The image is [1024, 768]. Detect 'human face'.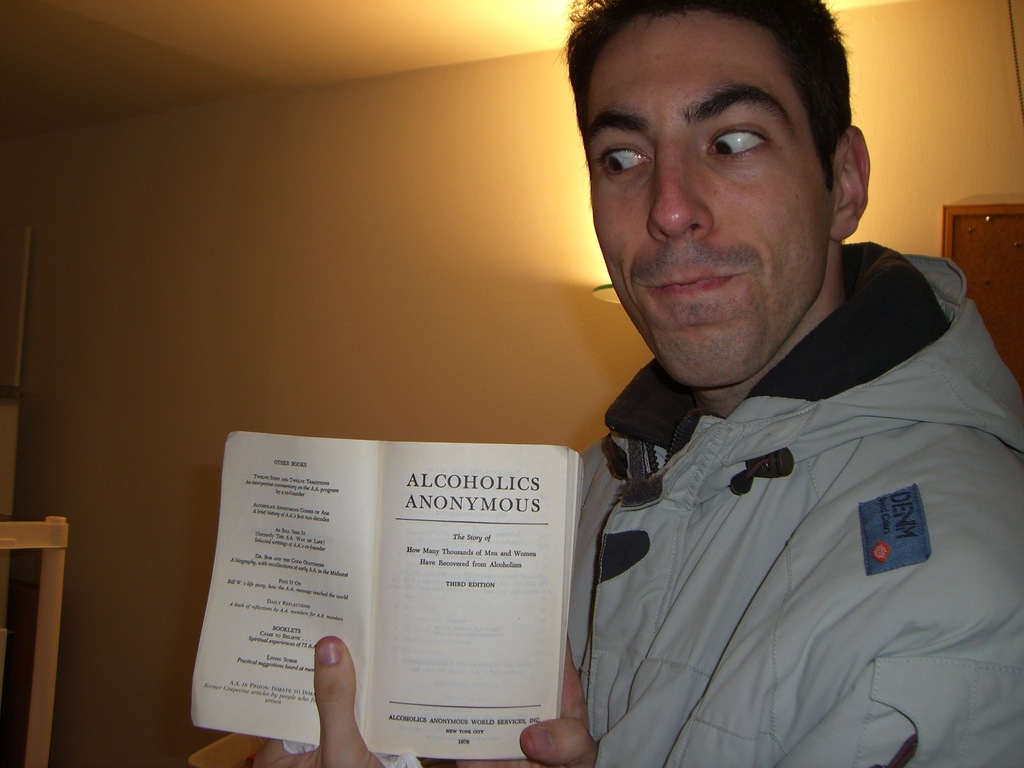
Detection: {"x1": 586, "y1": 17, "x2": 836, "y2": 382}.
